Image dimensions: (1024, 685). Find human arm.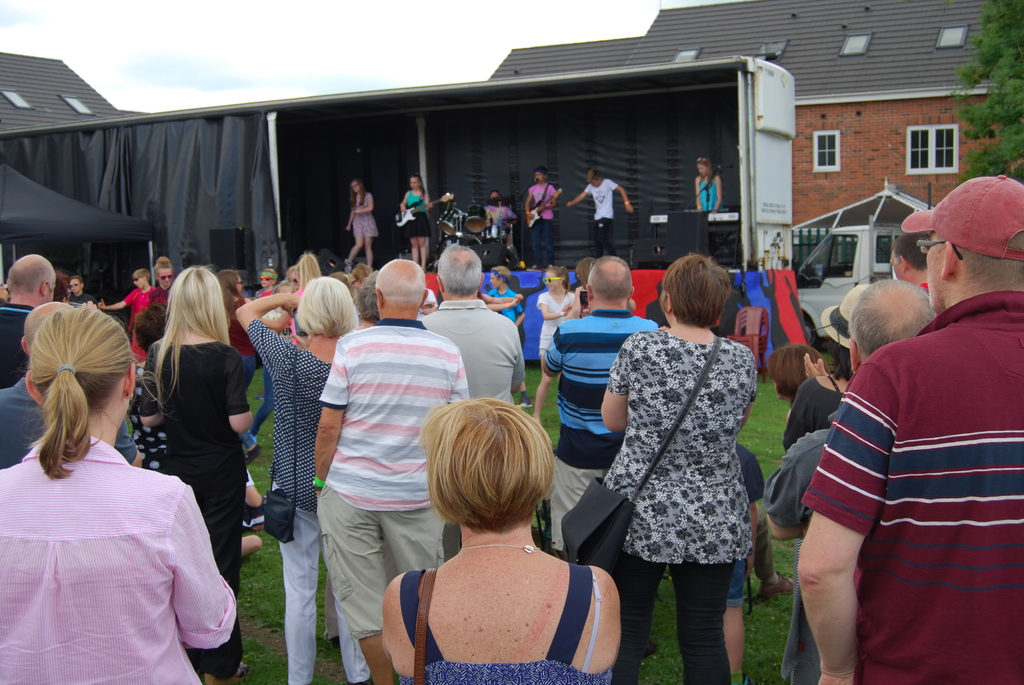
98/286/133/312.
